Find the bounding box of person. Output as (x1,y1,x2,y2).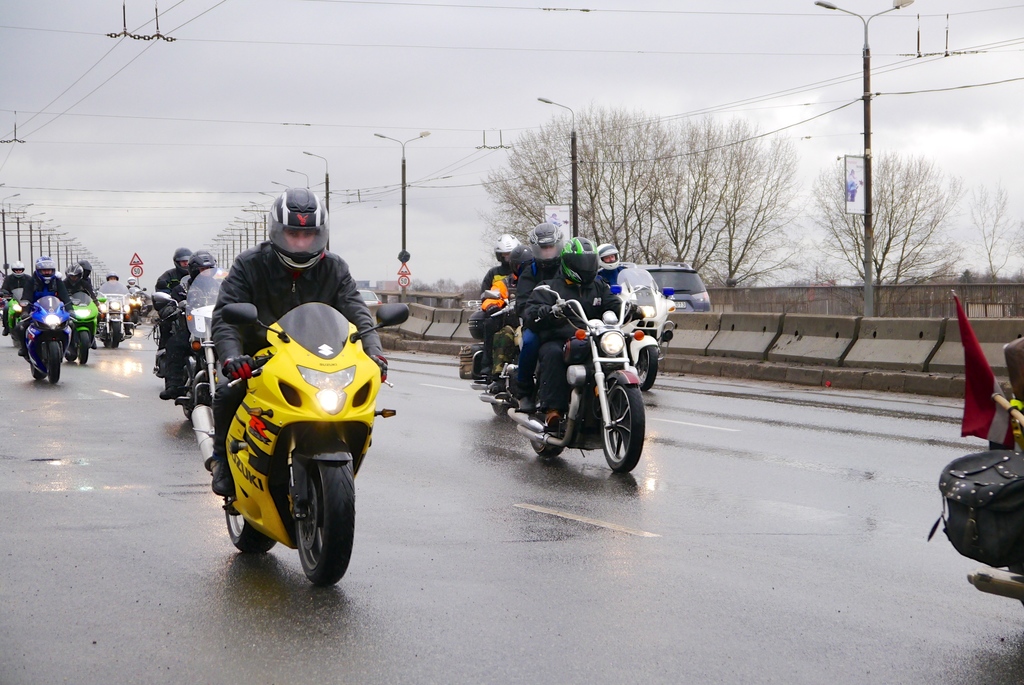
(124,274,148,300).
